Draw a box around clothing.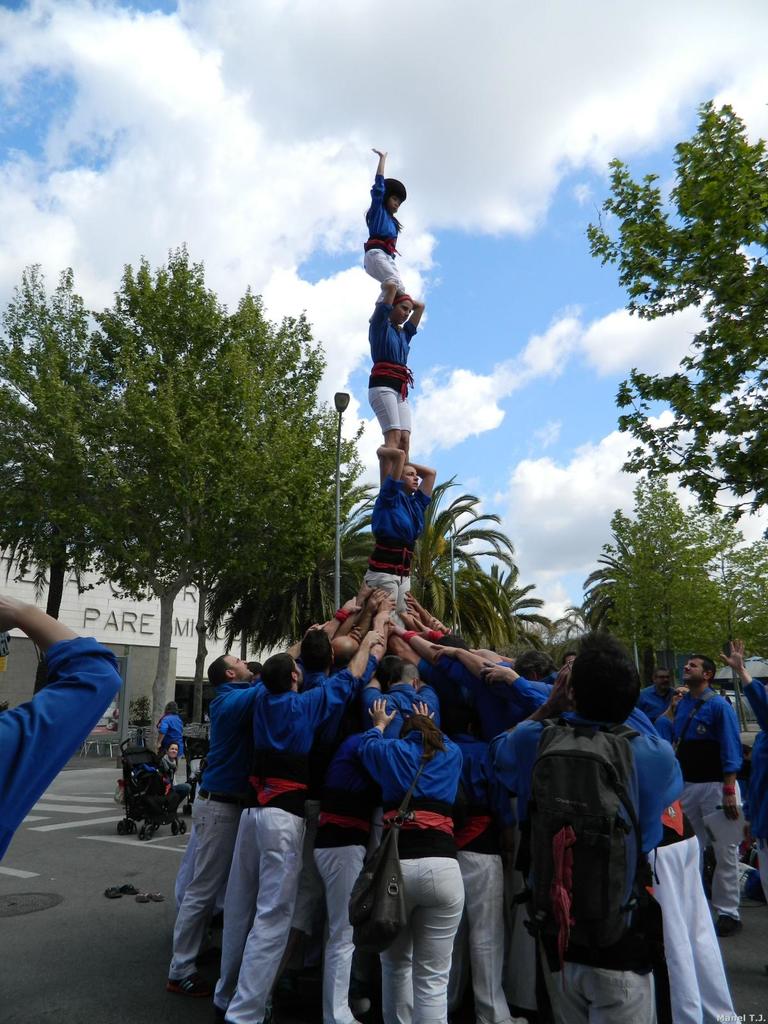
Rect(364, 468, 430, 634).
